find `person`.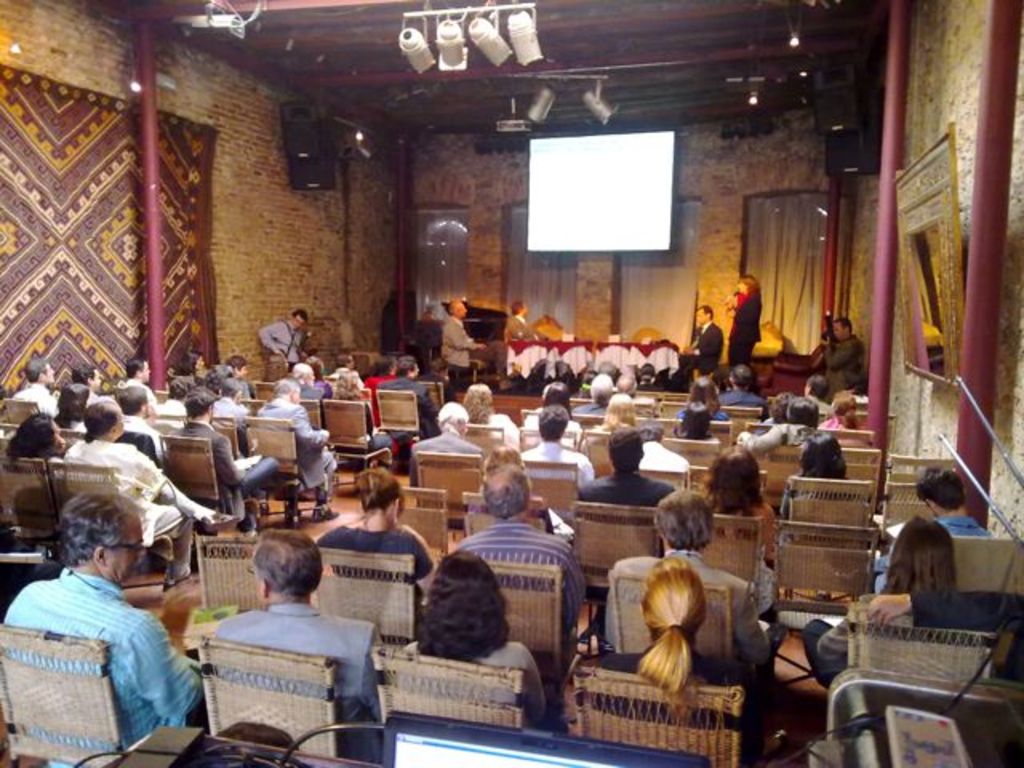
box(278, 358, 310, 400).
